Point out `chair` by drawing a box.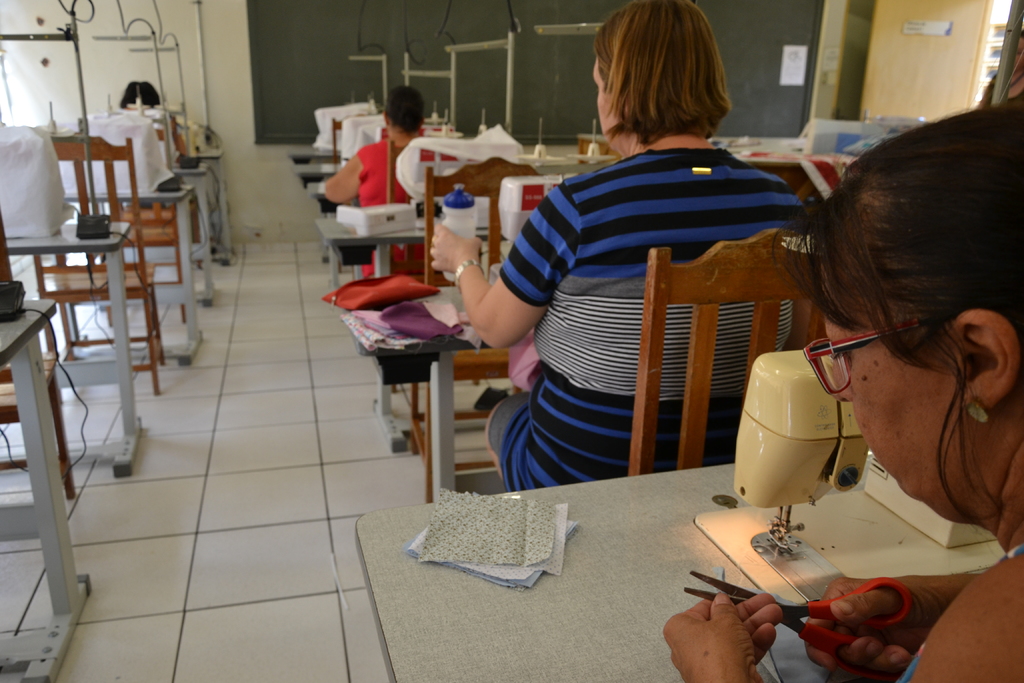
box=[8, 136, 175, 409].
